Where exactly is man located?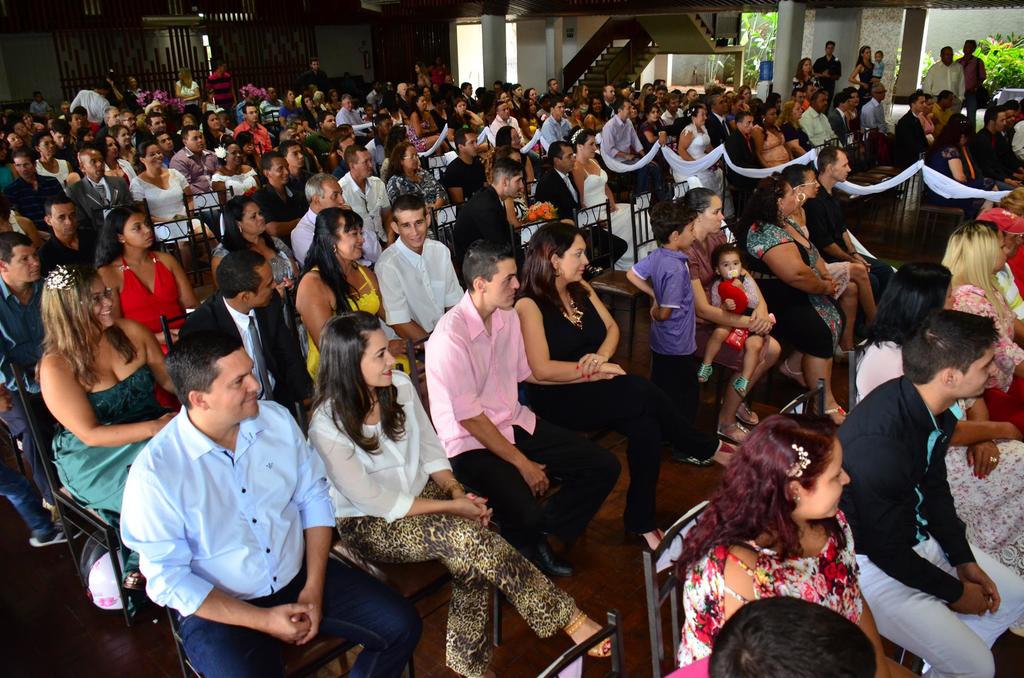
Its bounding box is select_region(888, 87, 937, 167).
